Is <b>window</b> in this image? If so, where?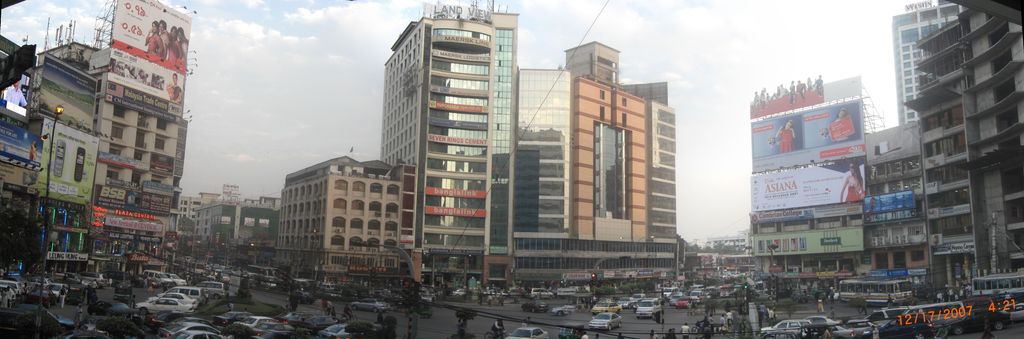
Yes, at select_region(904, 178, 920, 188).
